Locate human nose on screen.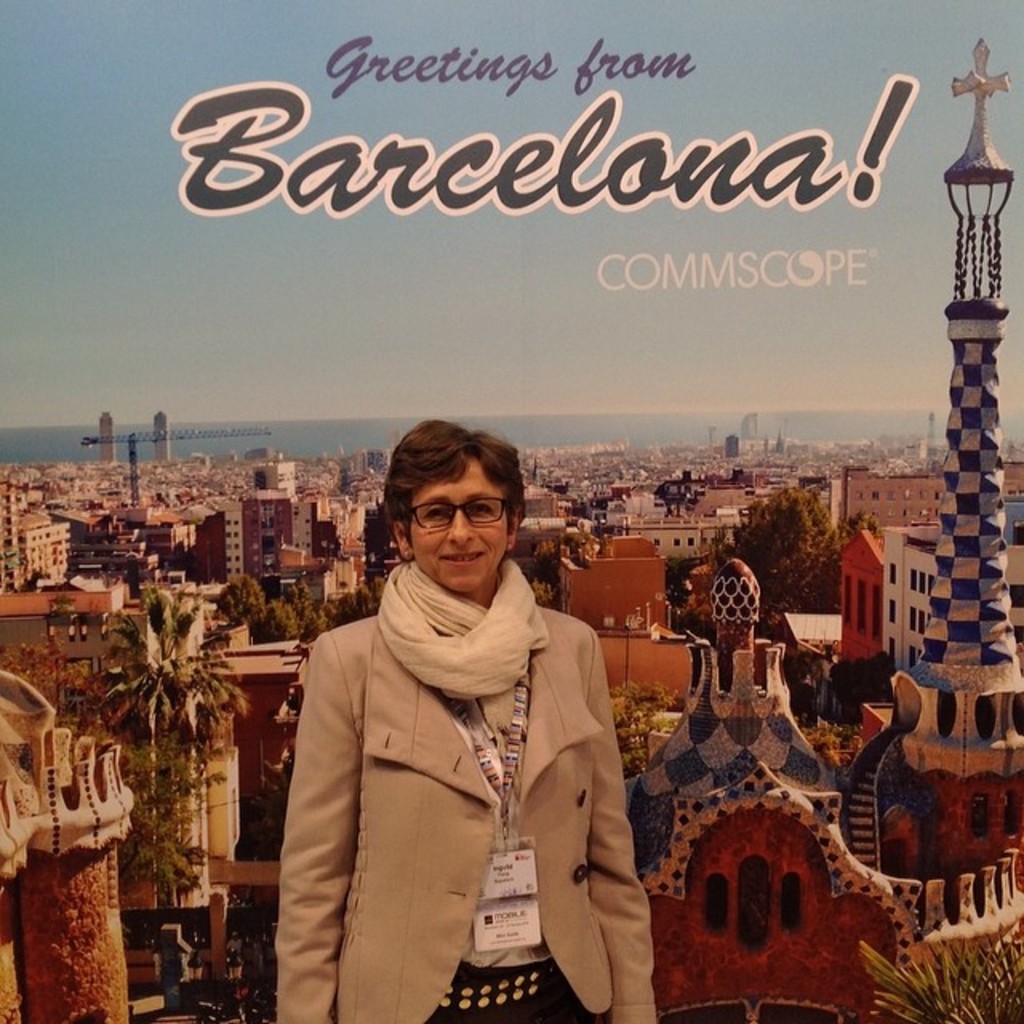
On screen at crop(445, 509, 477, 549).
